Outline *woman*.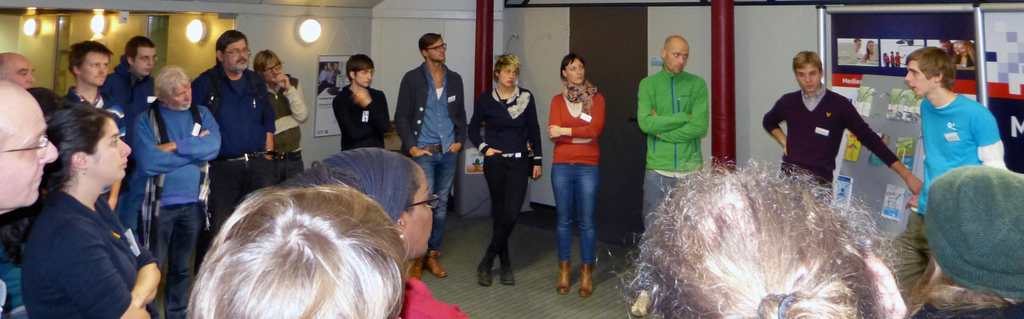
Outline: left=552, top=56, right=607, bottom=295.
